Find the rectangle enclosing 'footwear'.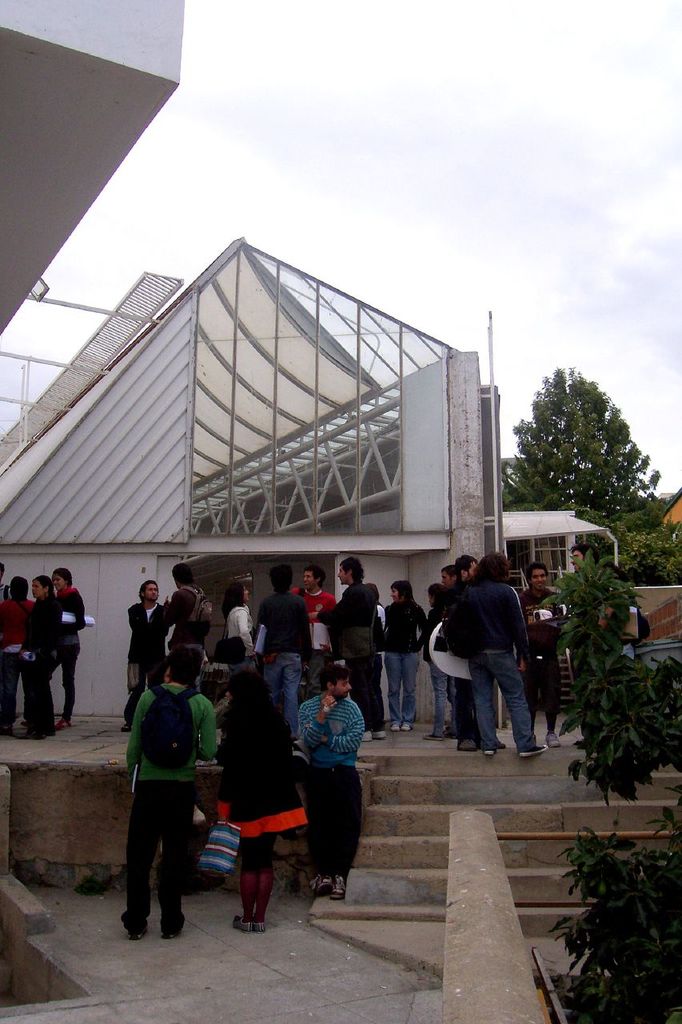
locate(485, 750, 499, 758).
